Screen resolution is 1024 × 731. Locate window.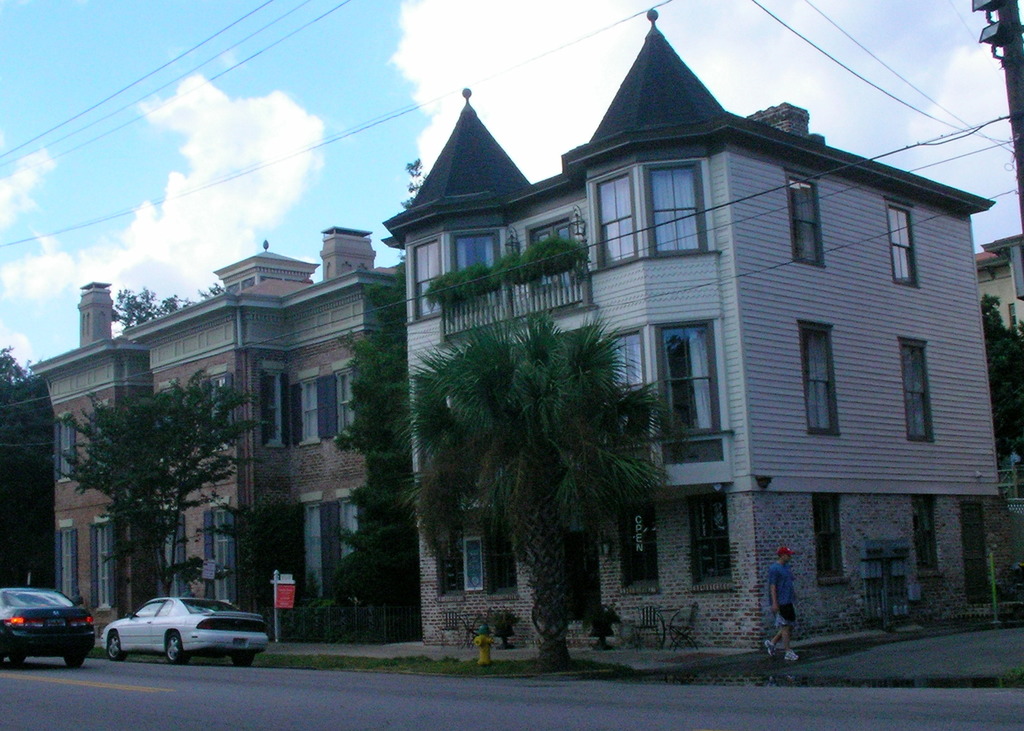
<bbox>450, 230, 501, 317</bbox>.
